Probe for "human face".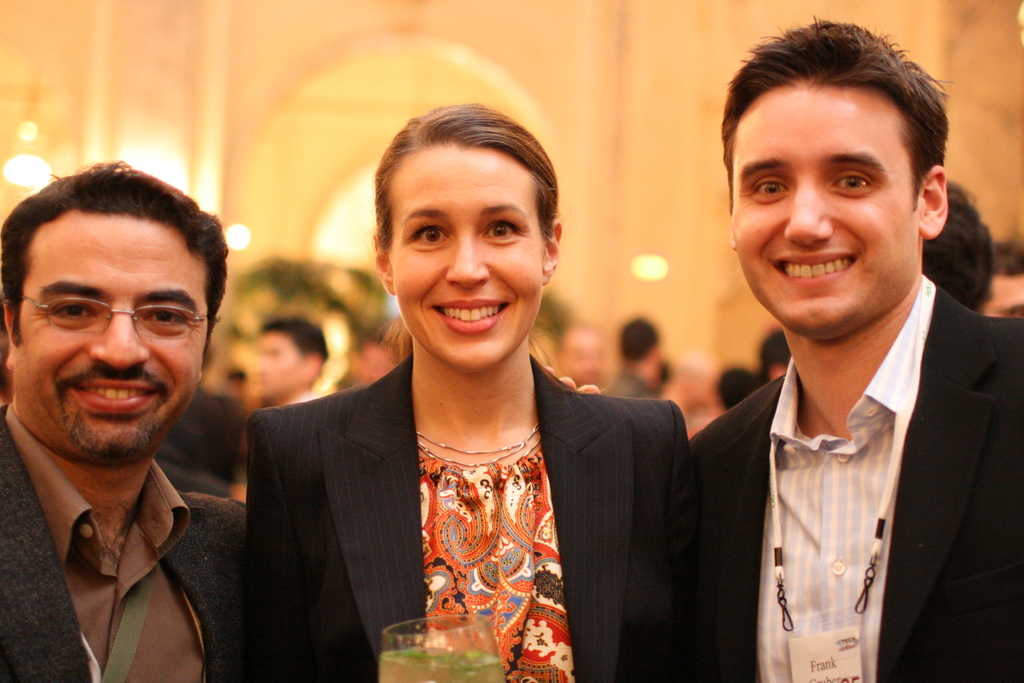
Probe result: [left=390, top=144, right=544, bottom=368].
